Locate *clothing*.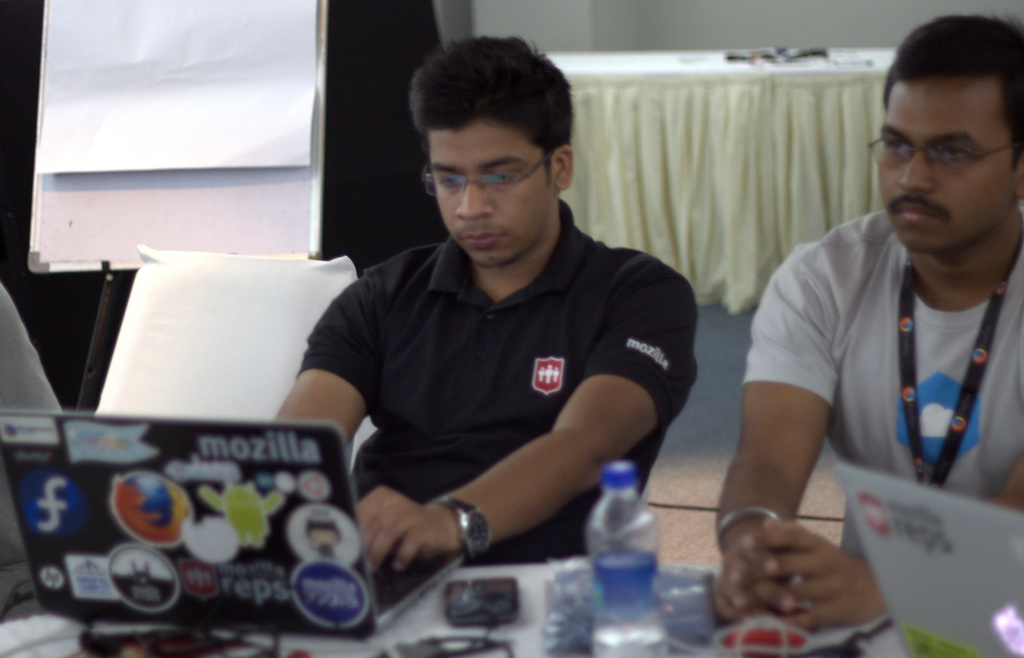
Bounding box: bbox=(299, 163, 707, 574).
